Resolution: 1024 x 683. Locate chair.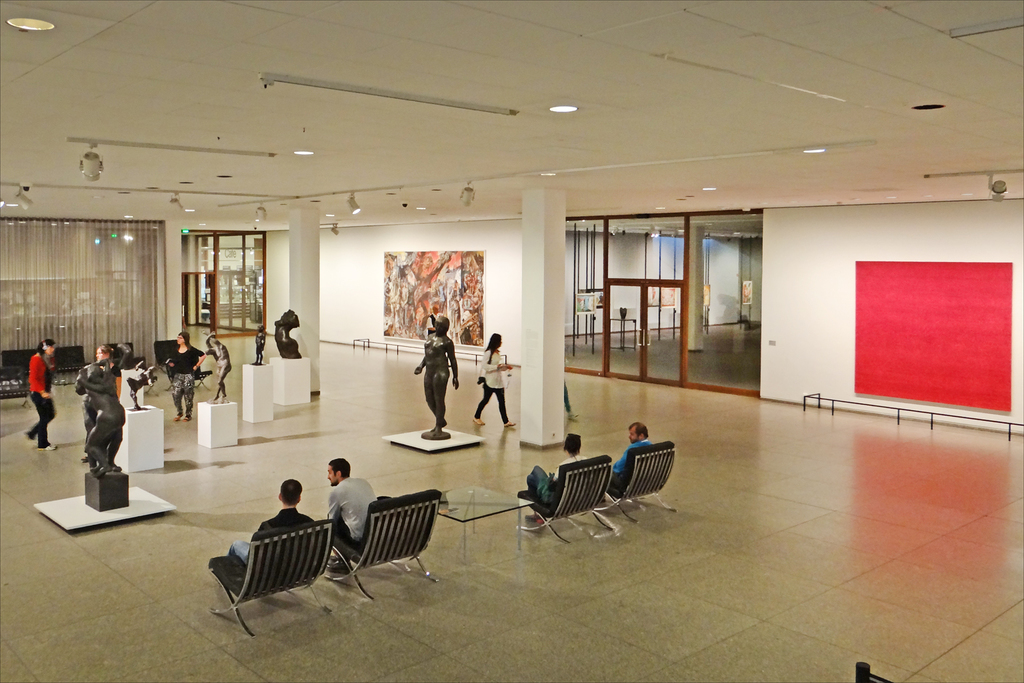
203,510,352,630.
